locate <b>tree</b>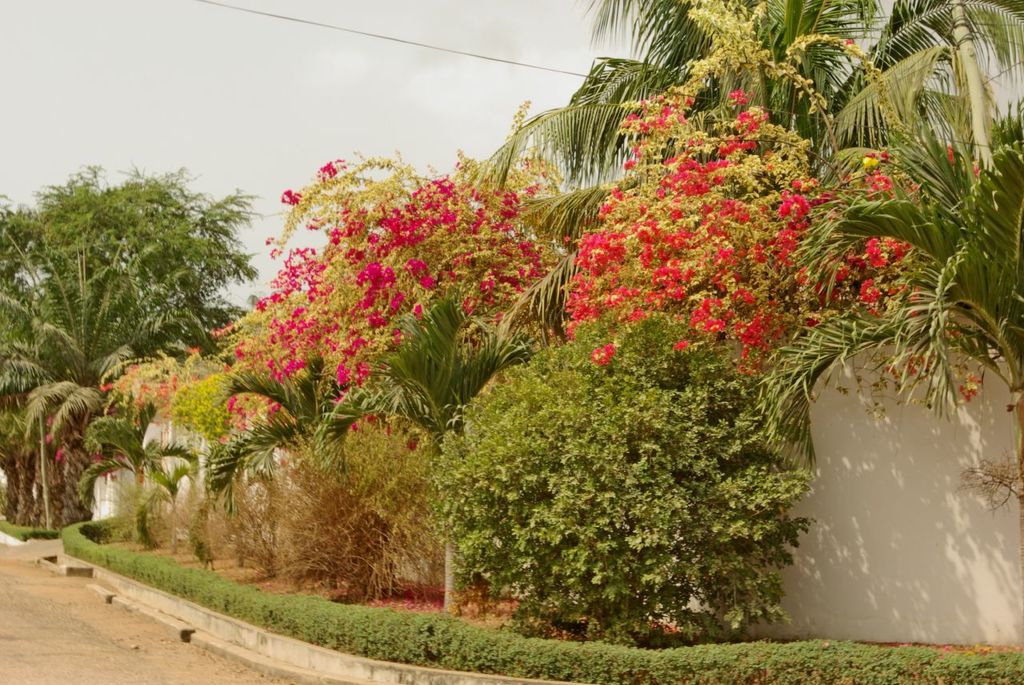
box(466, 0, 1023, 453)
